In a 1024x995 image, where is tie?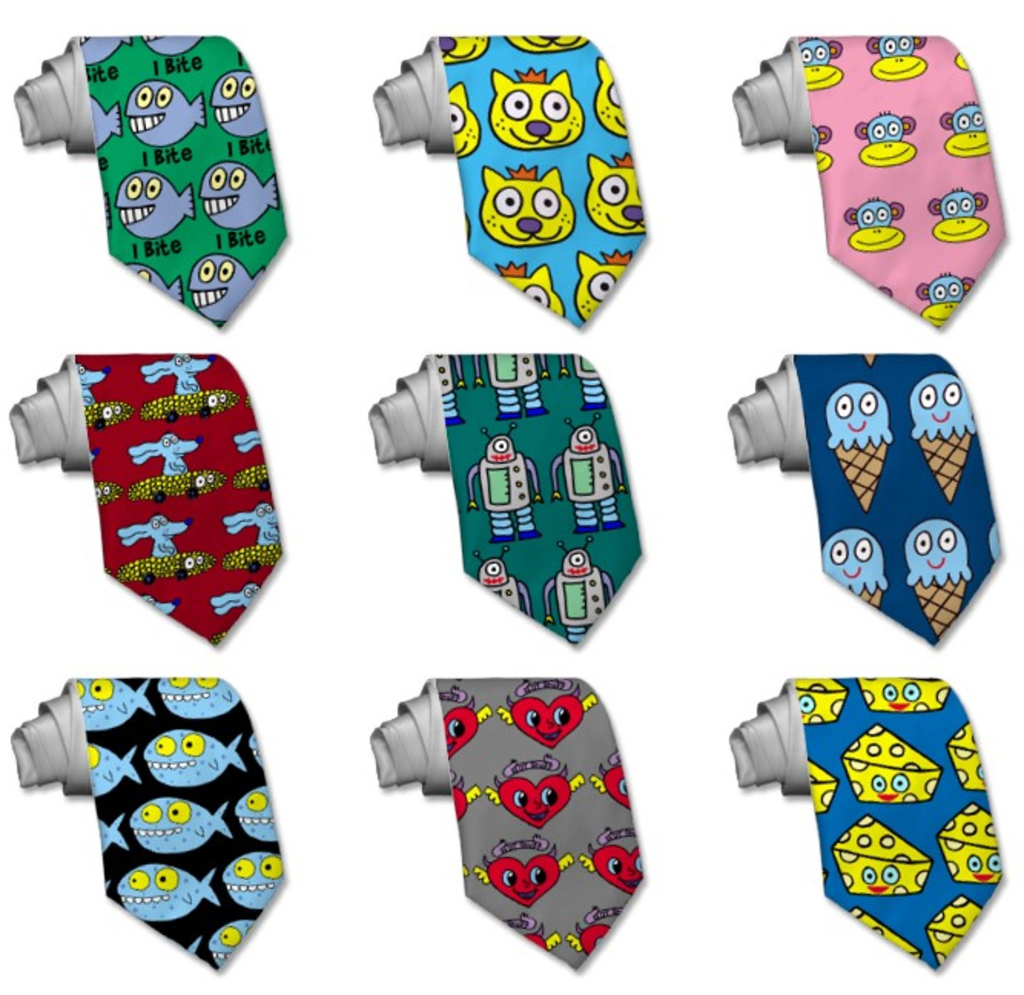
Rect(5, 28, 290, 336).
